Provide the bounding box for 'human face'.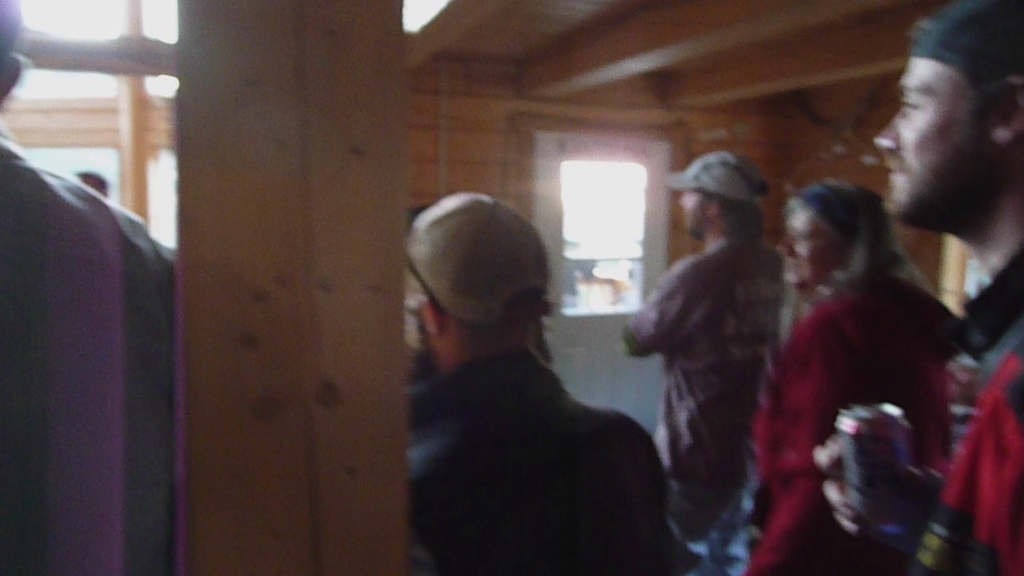
(left=869, top=54, right=993, bottom=228).
